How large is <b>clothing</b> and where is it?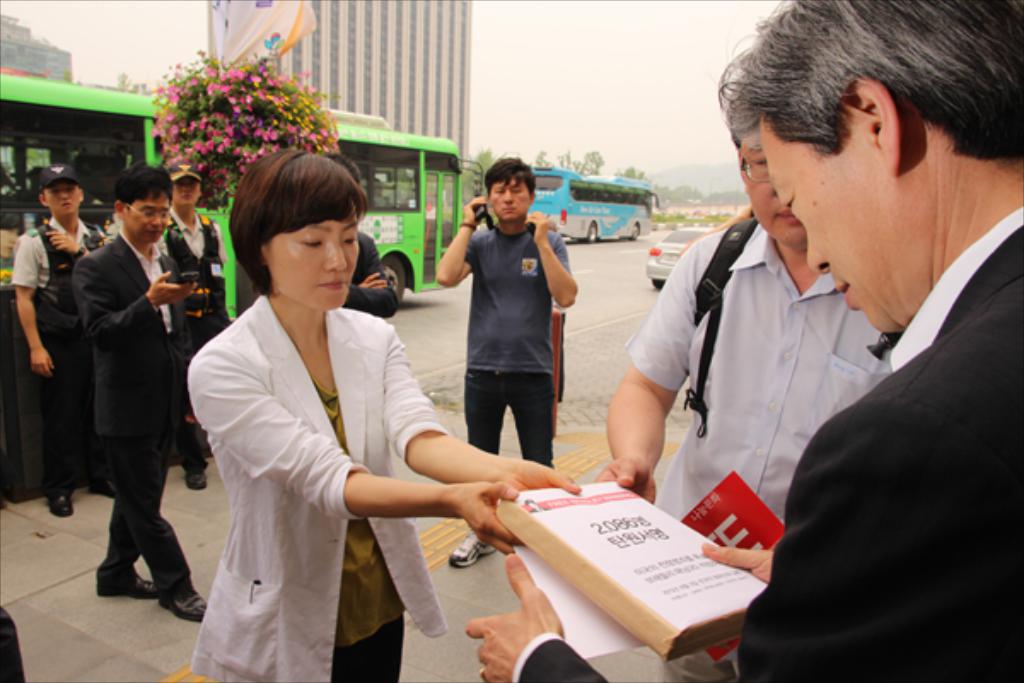
Bounding box: BBox(10, 219, 106, 493).
